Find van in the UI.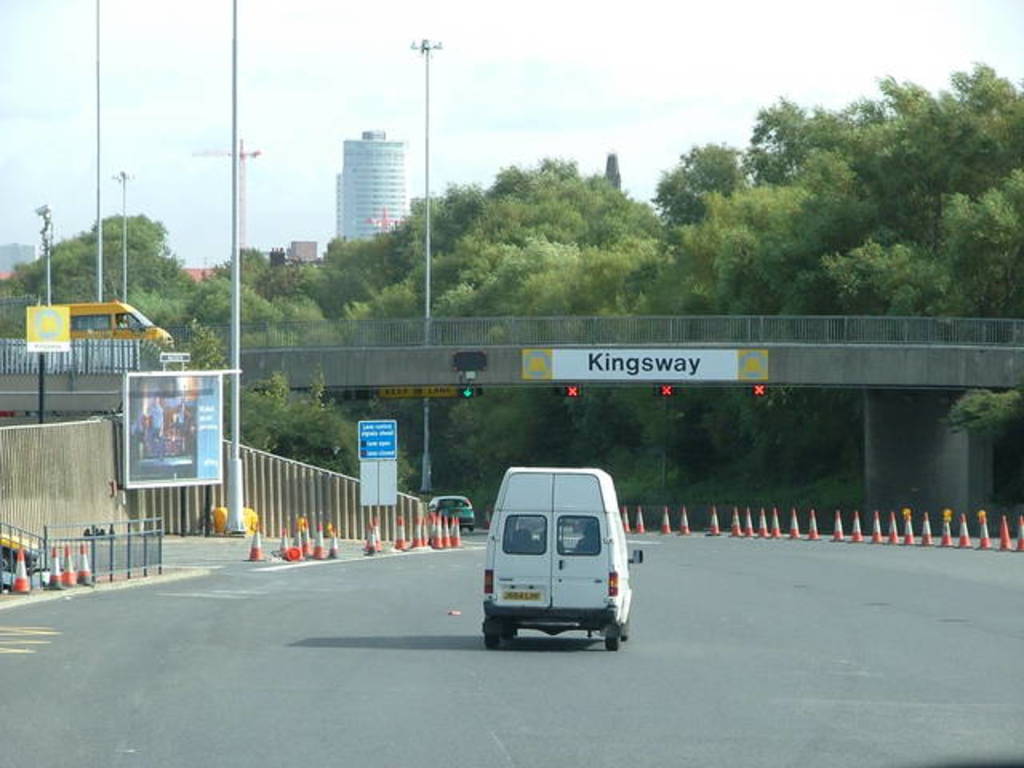
UI element at bbox(480, 466, 643, 651).
